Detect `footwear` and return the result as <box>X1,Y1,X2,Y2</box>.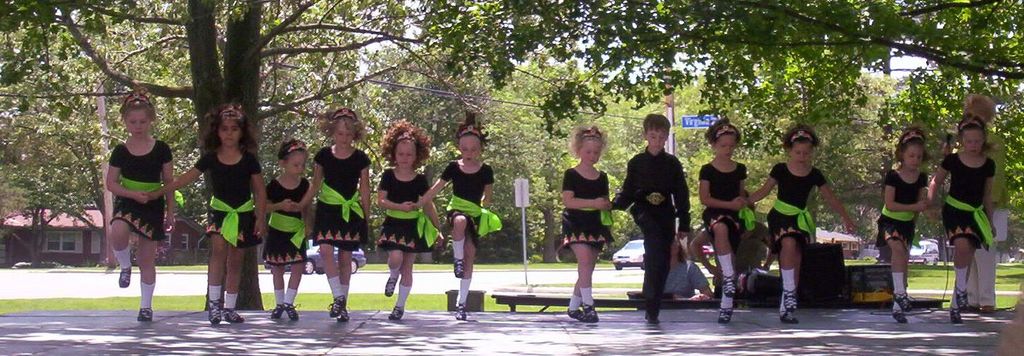
<box>456,296,471,325</box>.
